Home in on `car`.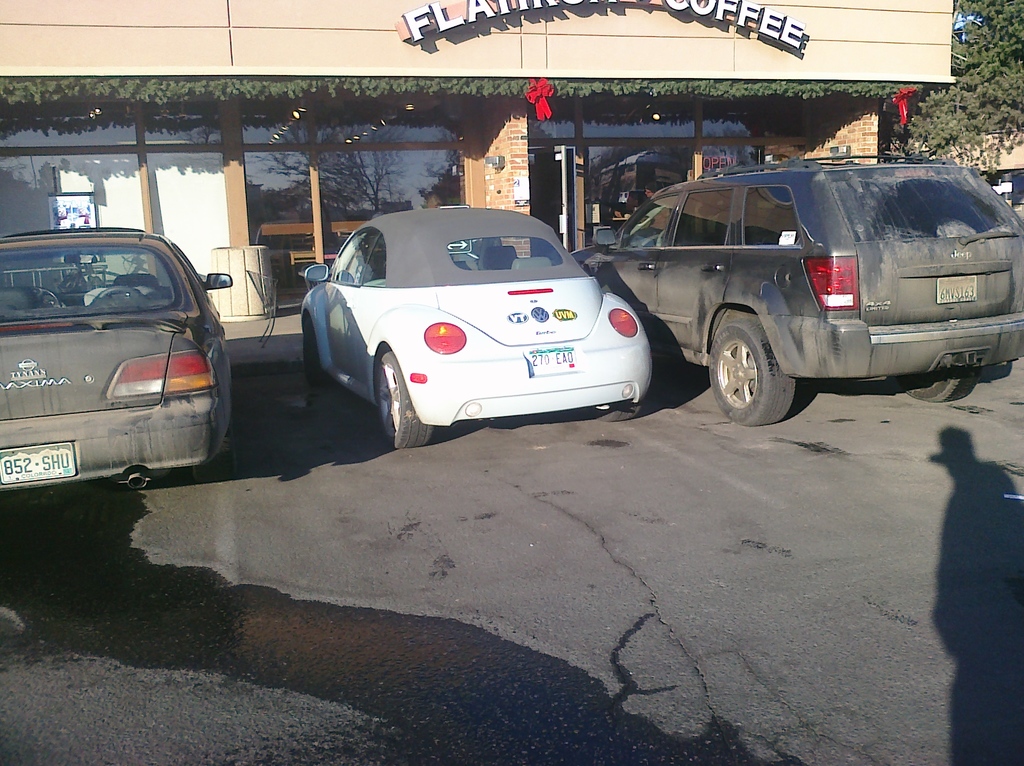
Homed in at (0,222,232,516).
